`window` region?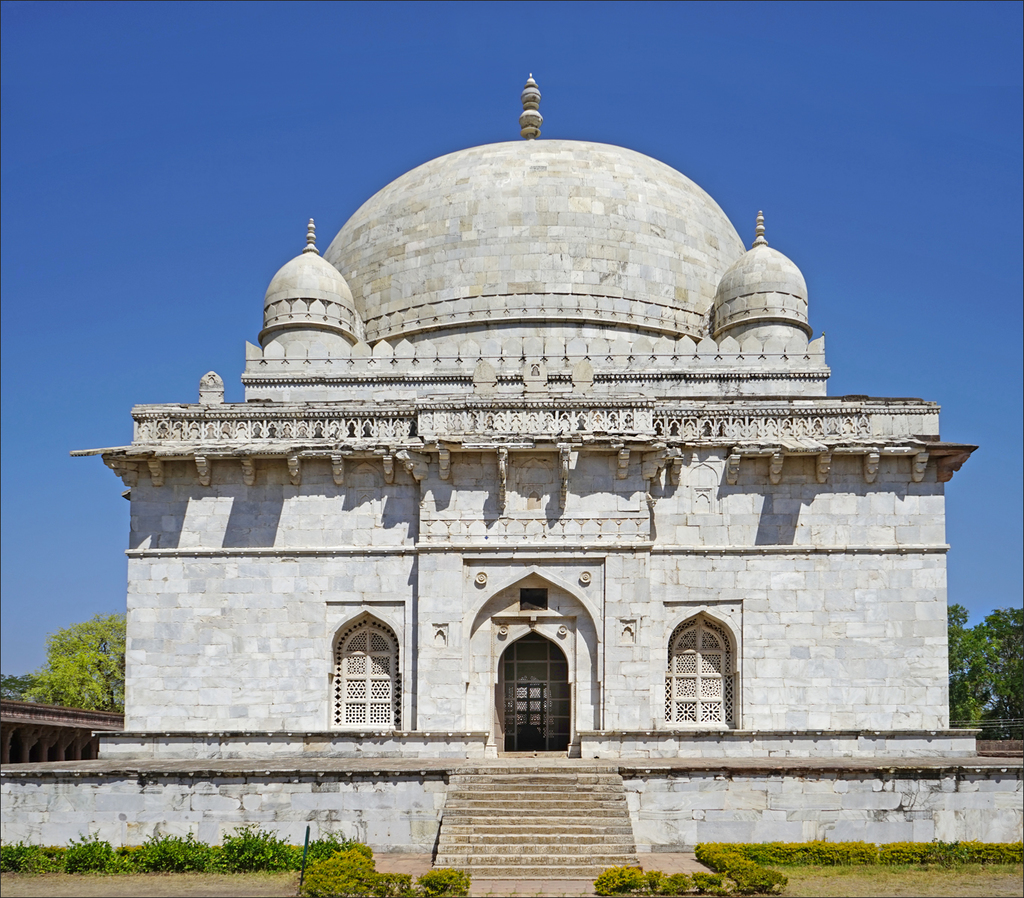
BBox(313, 597, 415, 736)
